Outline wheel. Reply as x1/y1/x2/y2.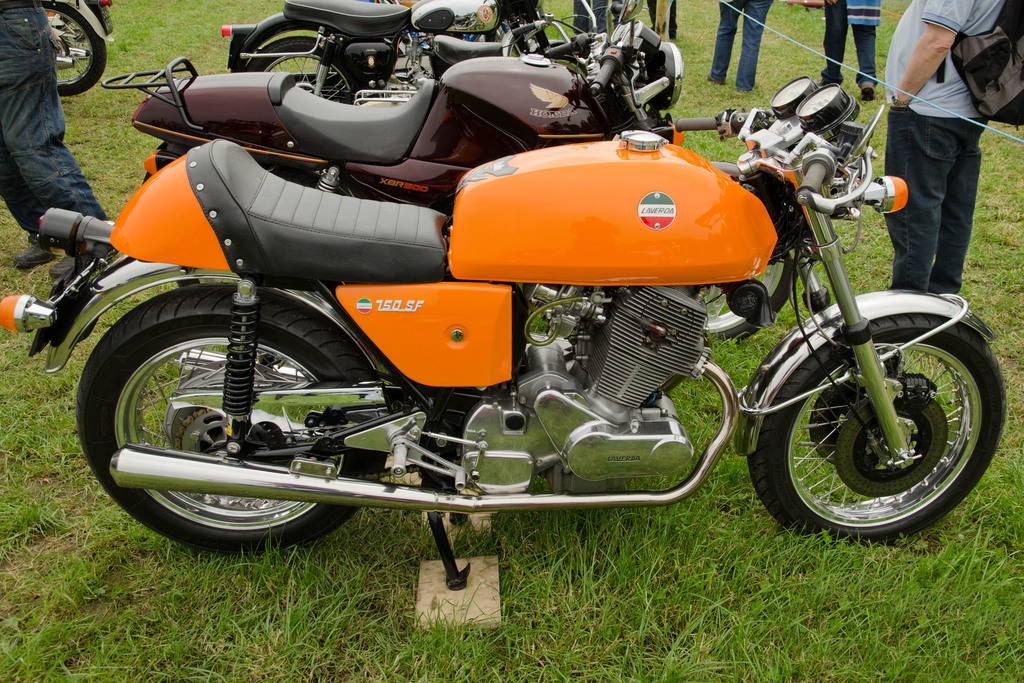
741/295/1007/549.
